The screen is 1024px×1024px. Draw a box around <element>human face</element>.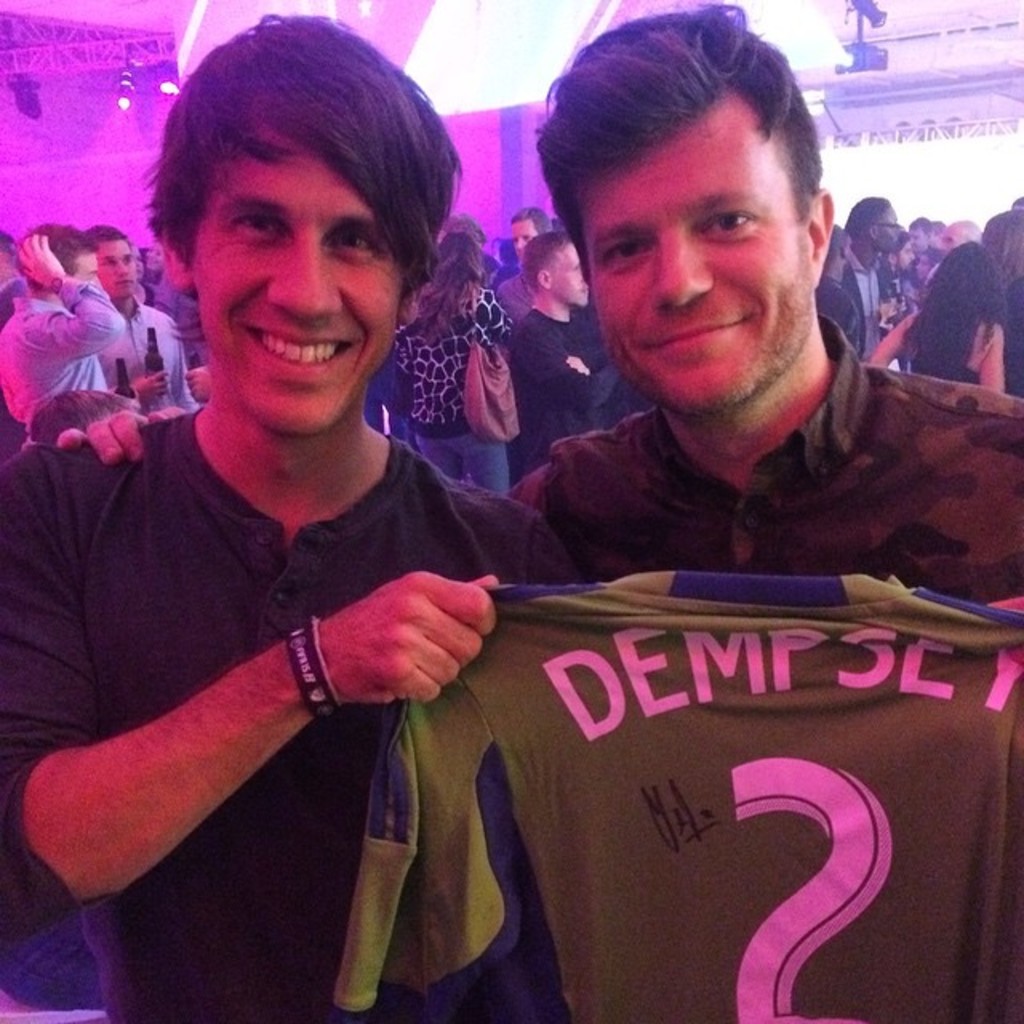
left=101, top=238, right=139, bottom=296.
